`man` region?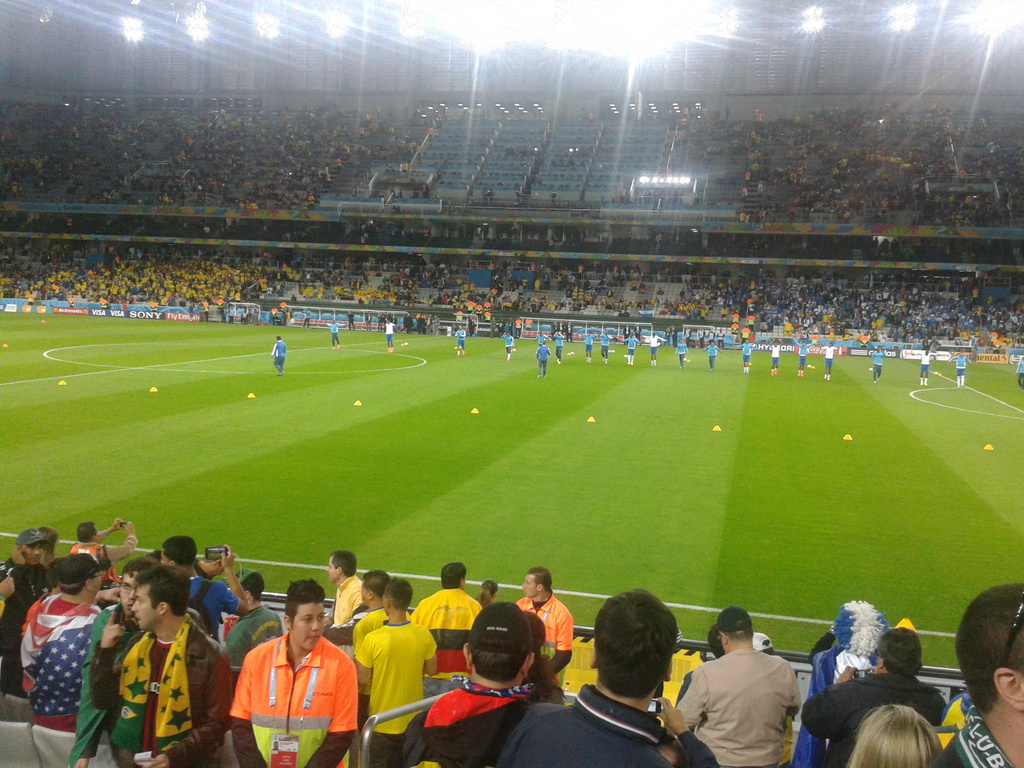
Rect(453, 324, 468, 355)
